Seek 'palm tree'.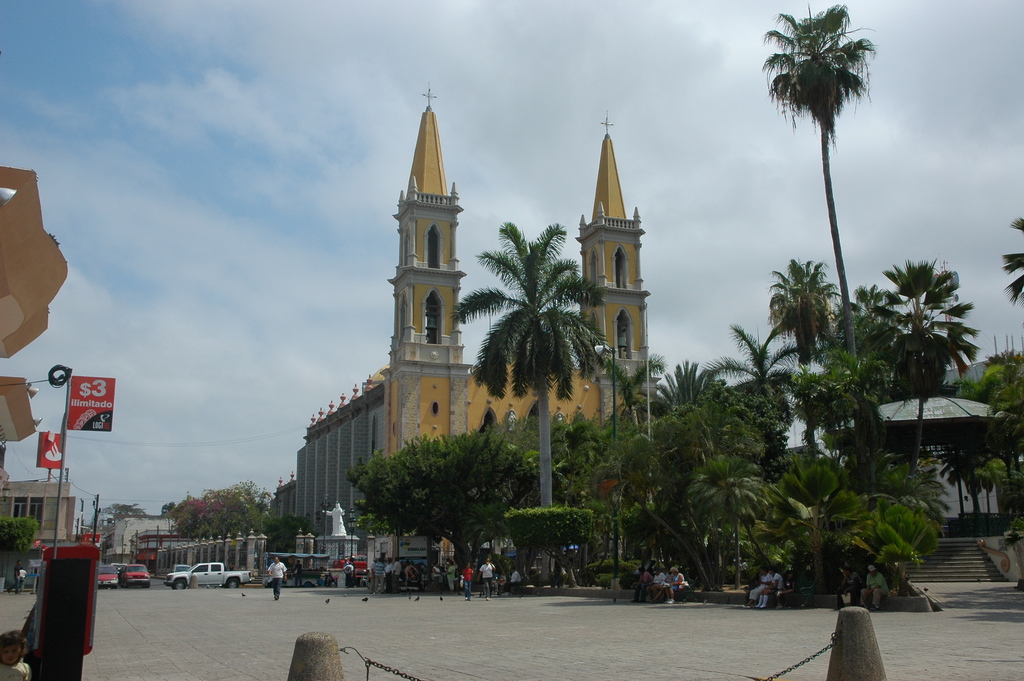
<region>489, 201, 599, 545</region>.
